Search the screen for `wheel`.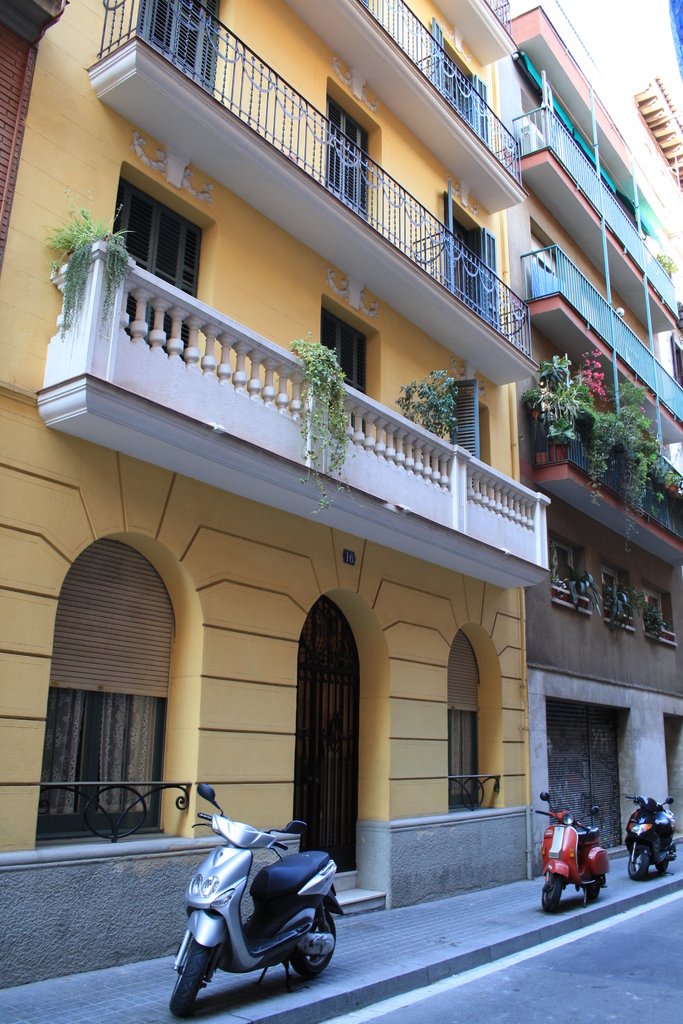
Found at 288:919:336:982.
